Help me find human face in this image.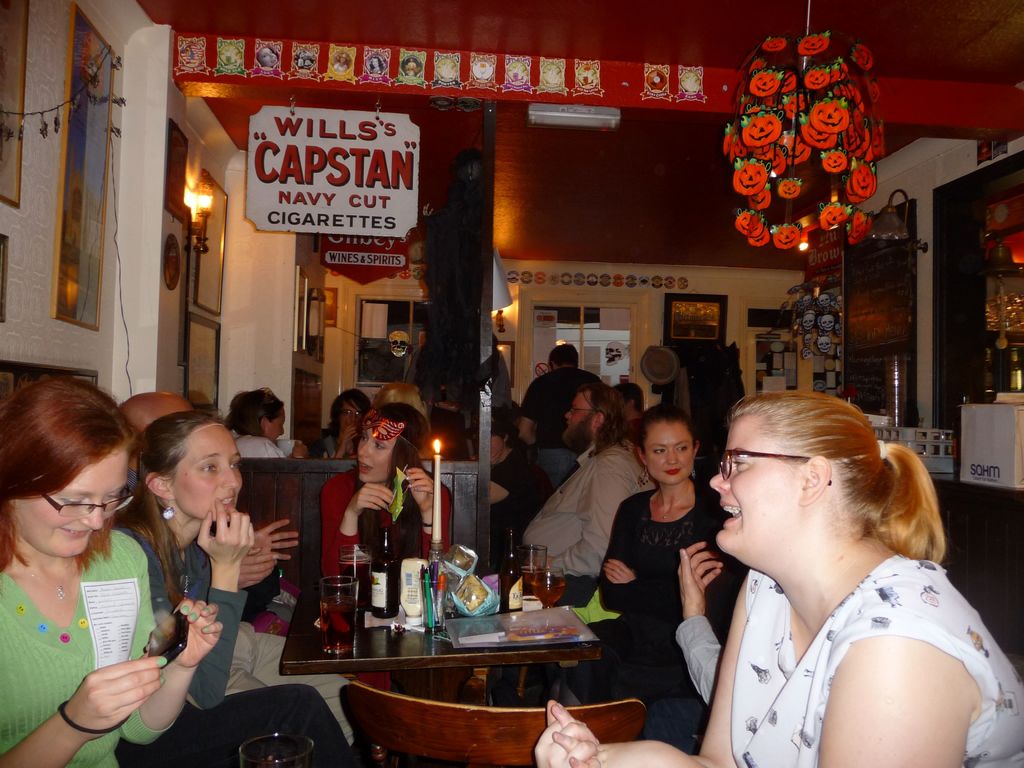
Found it: [x1=706, y1=410, x2=804, y2=550].
